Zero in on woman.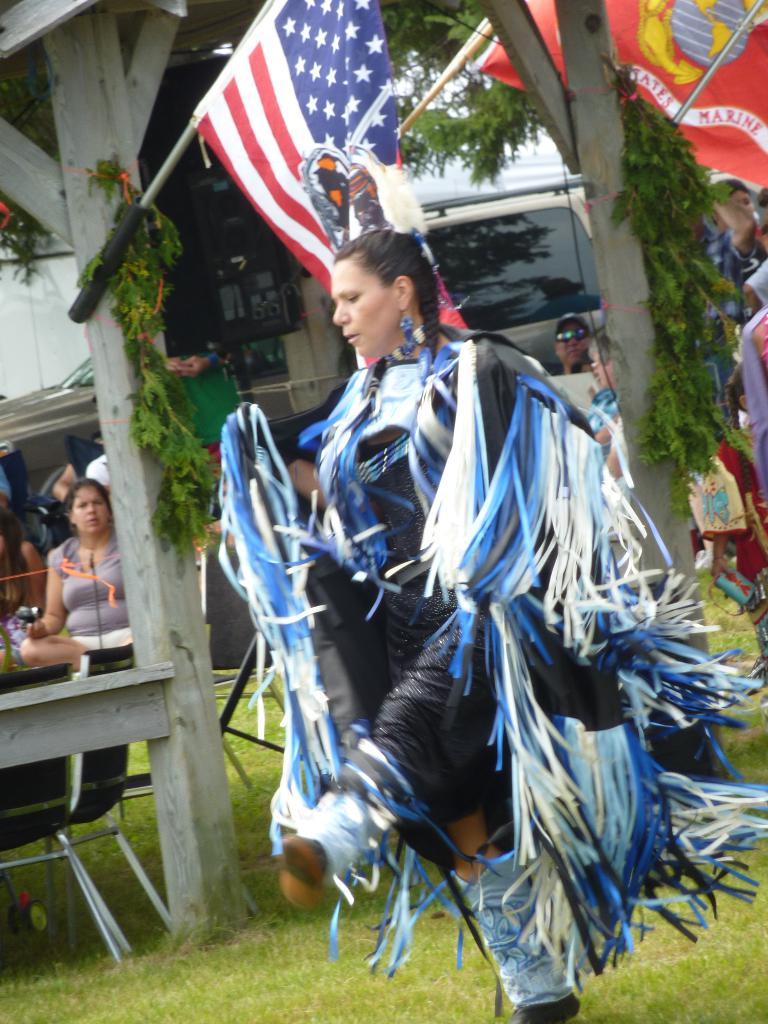
Zeroed in: (x1=0, y1=503, x2=42, y2=631).
